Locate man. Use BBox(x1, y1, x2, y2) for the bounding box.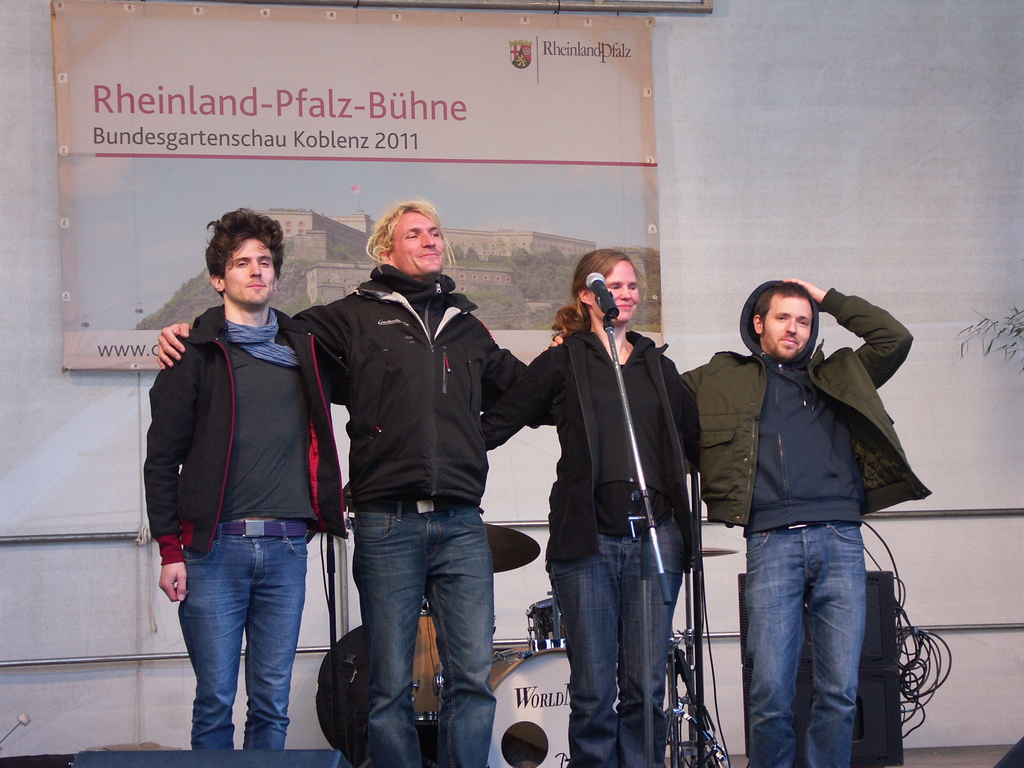
BBox(154, 204, 548, 767).
